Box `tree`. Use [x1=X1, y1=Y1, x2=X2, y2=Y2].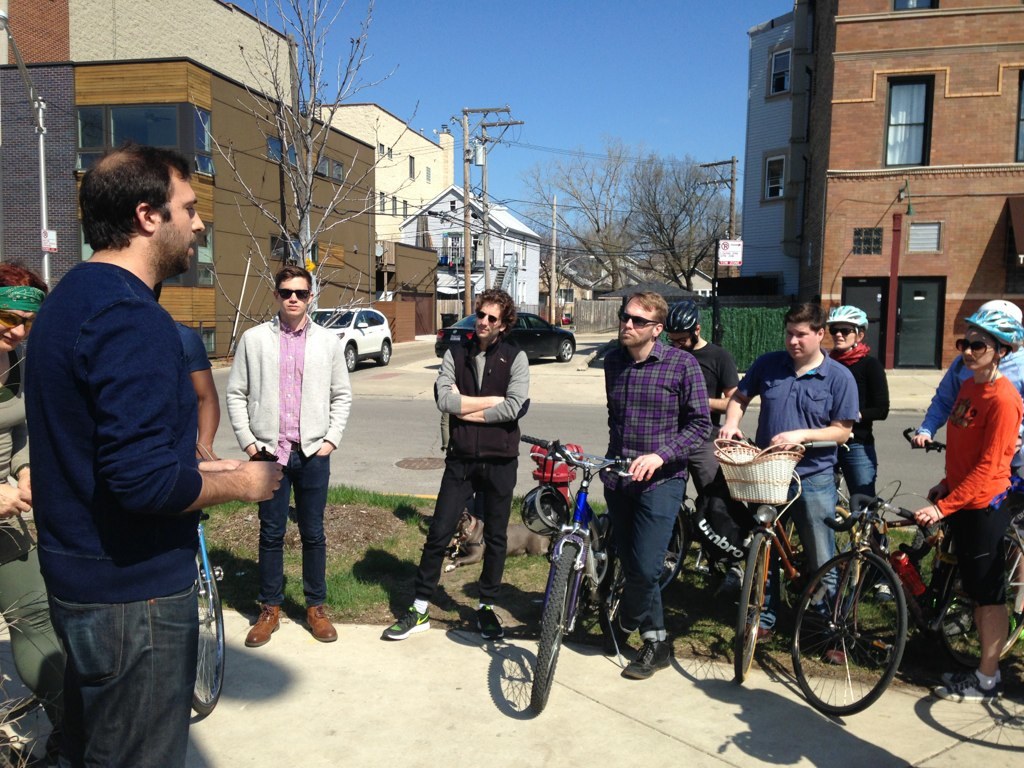
[x1=189, y1=0, x2=423, y2=322].
